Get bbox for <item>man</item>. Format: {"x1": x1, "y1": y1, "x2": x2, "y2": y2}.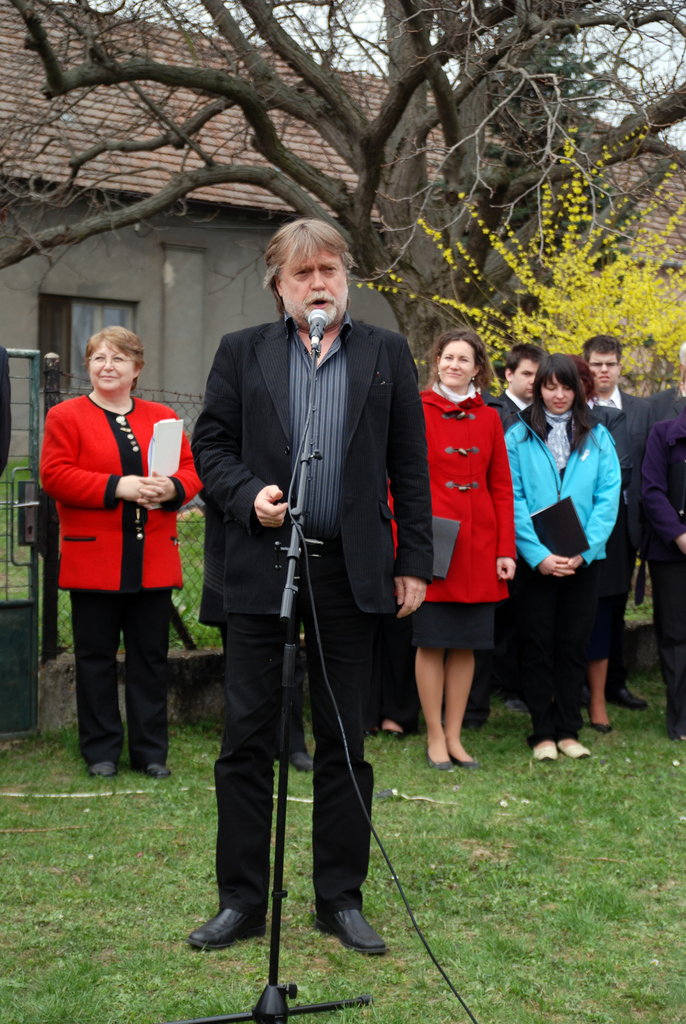
{"x1": 579, "y1": 333, "x2": 660, "y2": 712}.
